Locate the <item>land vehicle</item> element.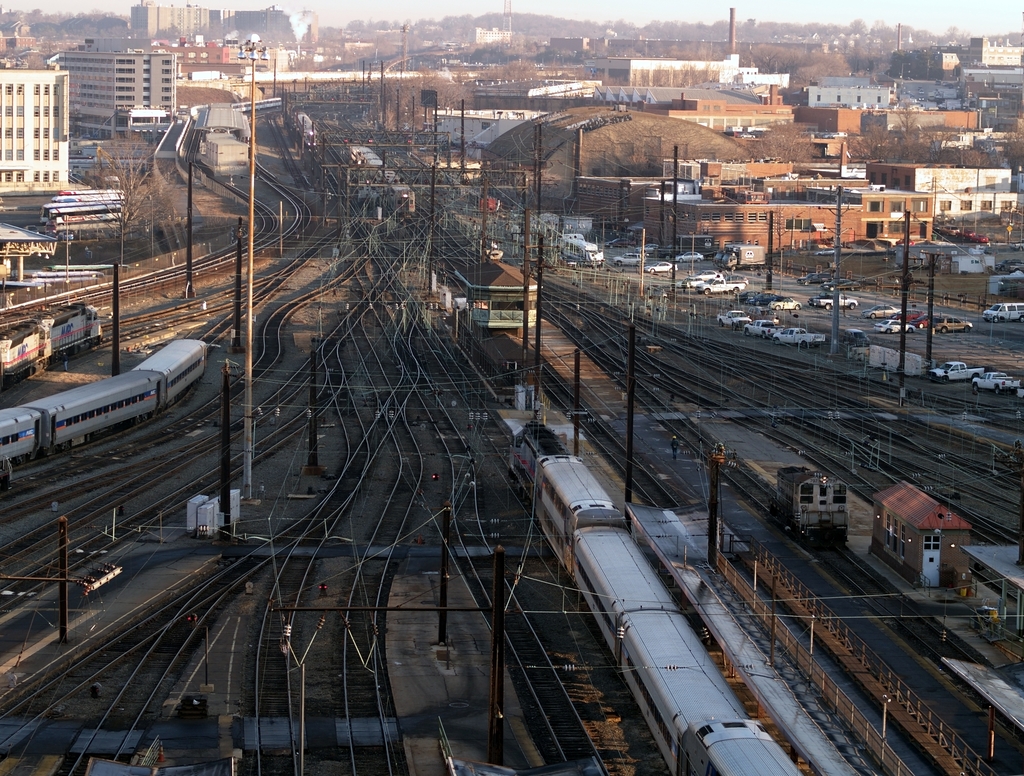
Element bbox: box=[864, 304, 898, 319].
